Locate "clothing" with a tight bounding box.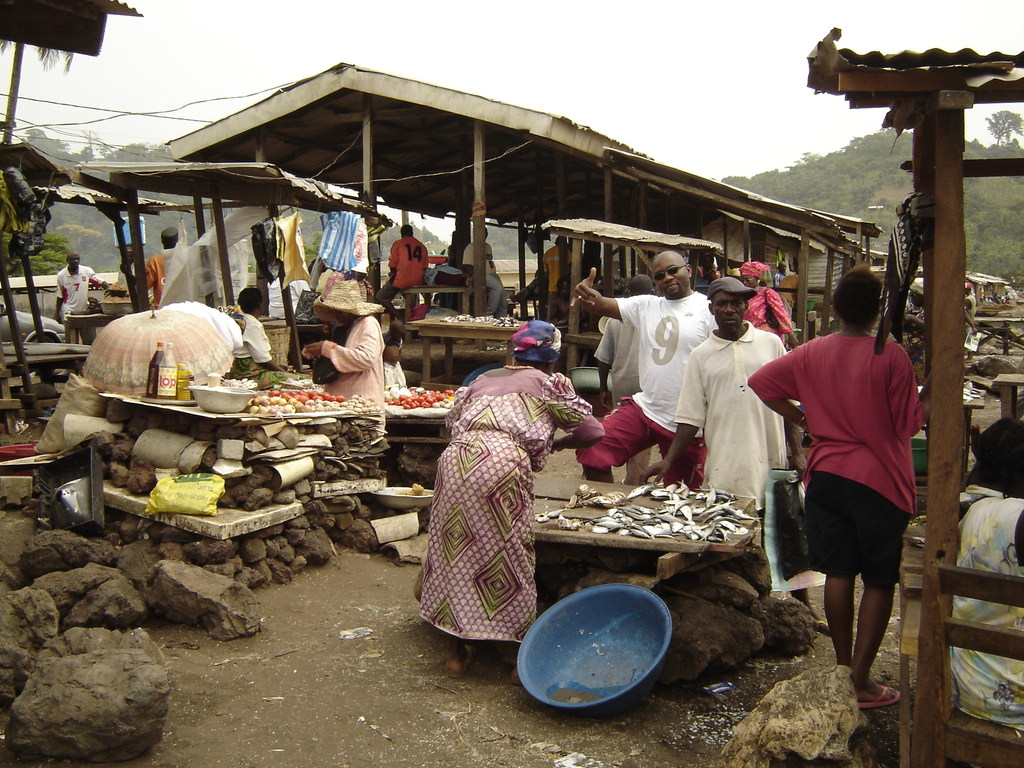
BBox(380, 226, 428, 314).
